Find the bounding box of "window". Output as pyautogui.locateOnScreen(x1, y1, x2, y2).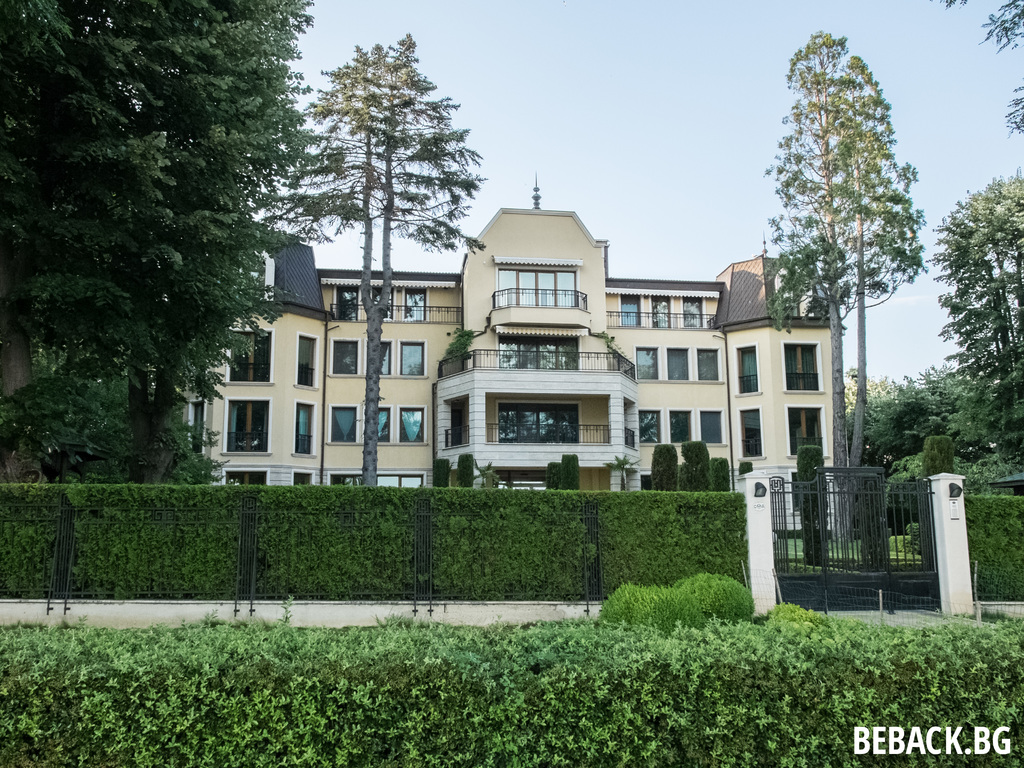
pyautogui.locateOnScreen(648, 294, 671, 328).
